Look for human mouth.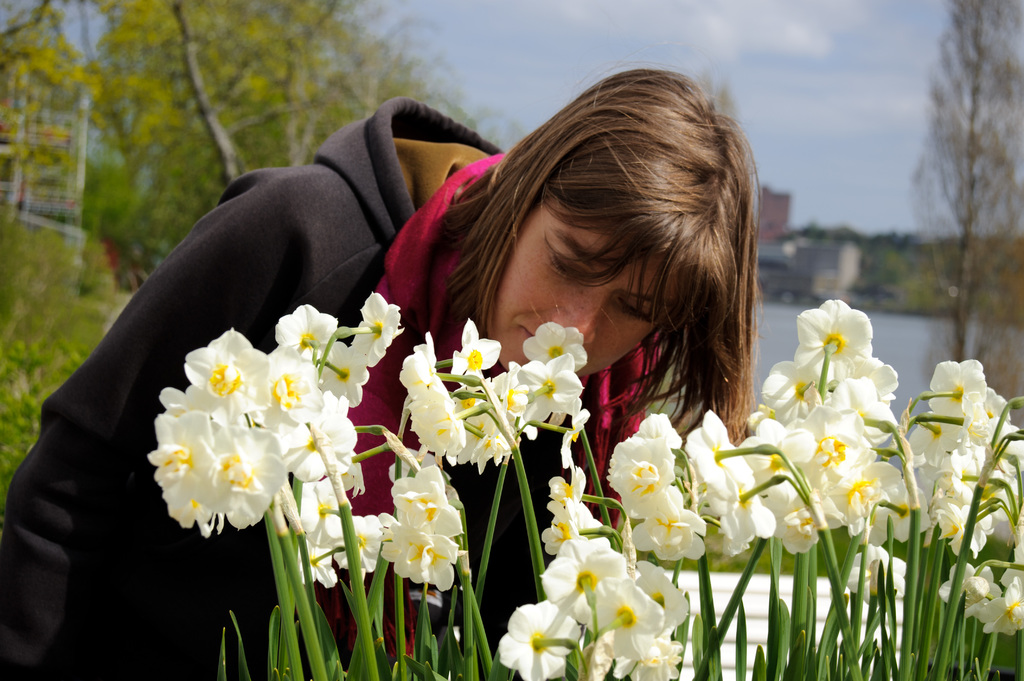
Found: box(516, 317, 538, 340).
